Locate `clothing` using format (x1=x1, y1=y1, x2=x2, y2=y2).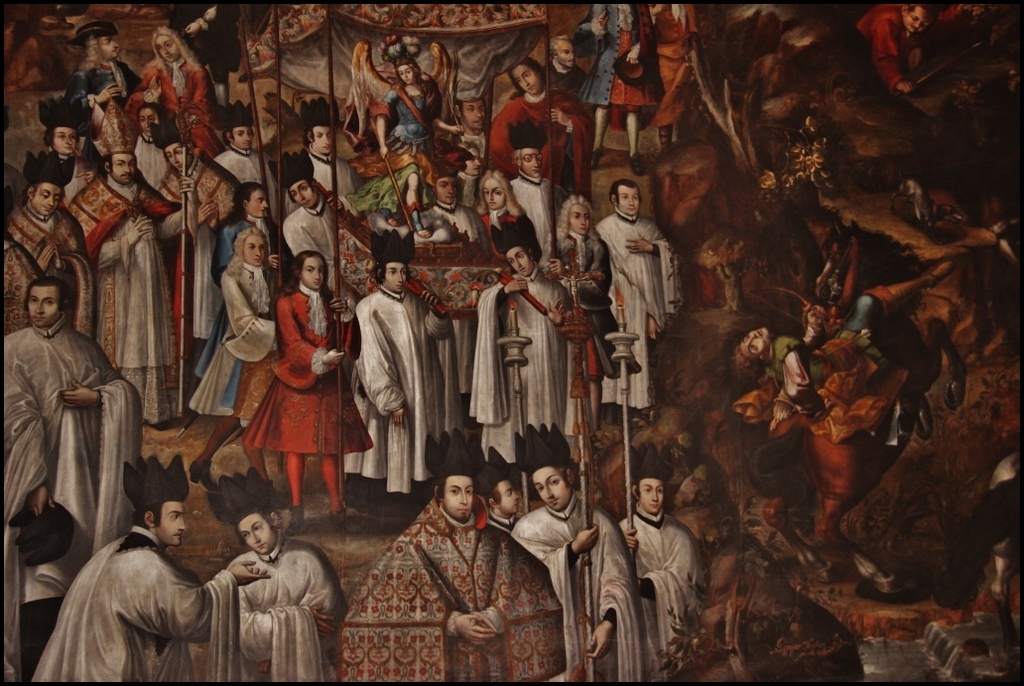
(x1=572, y1=2, x2=666, y2=105).
